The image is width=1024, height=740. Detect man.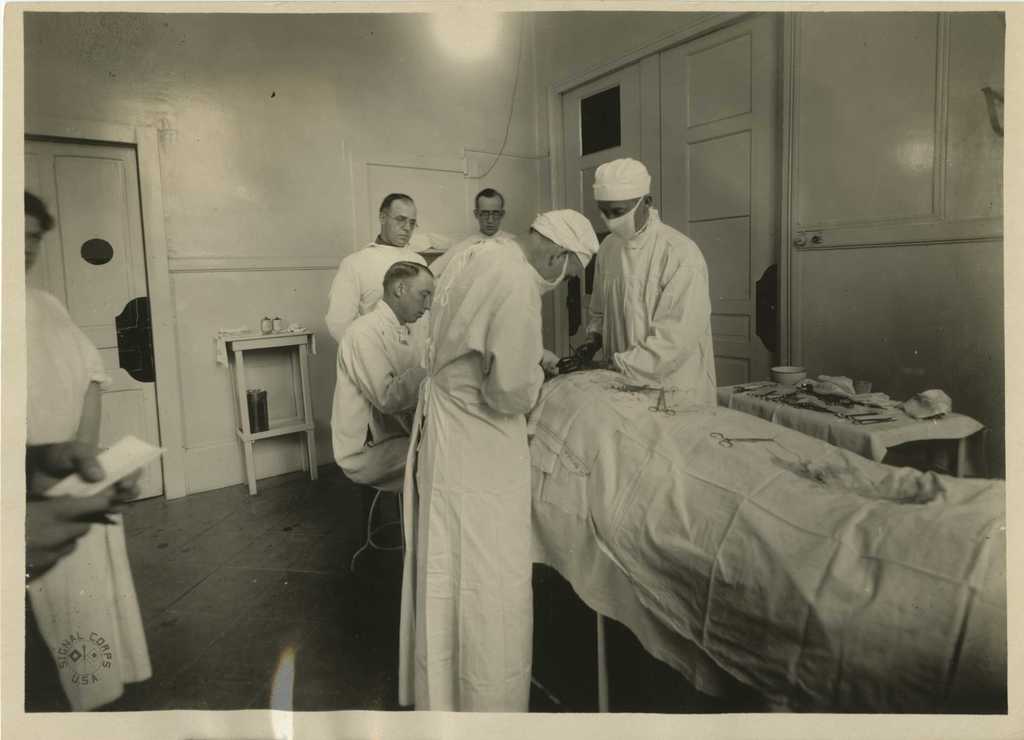
Detection: bbox=[399, 207, 594, 709].
